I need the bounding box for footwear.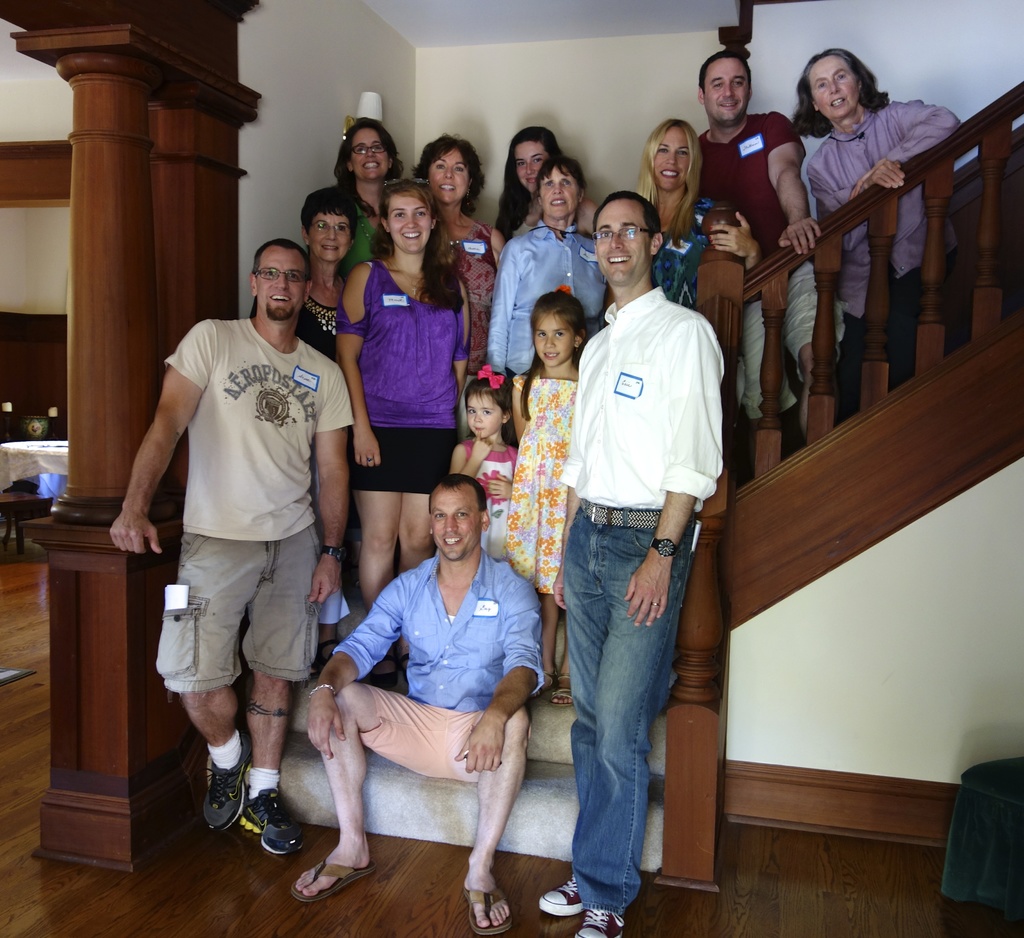
Here it is: [left=462, top=882, right=517, bottom=937].
